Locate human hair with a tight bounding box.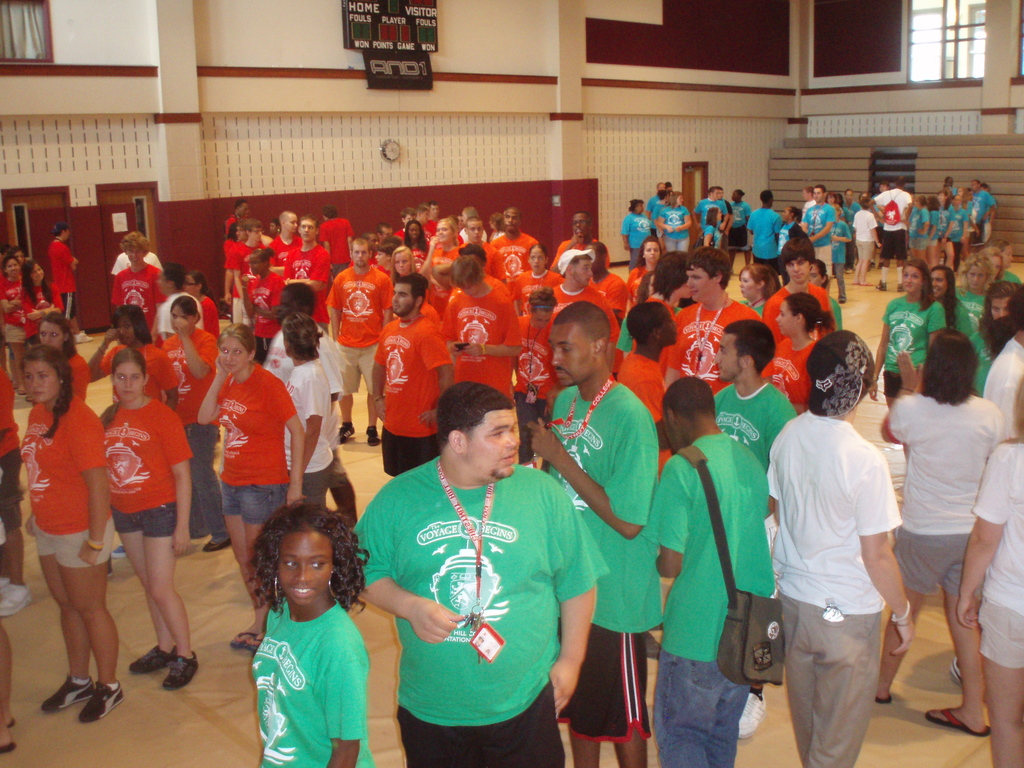
<region>428, 200, 436, 210</region>.
